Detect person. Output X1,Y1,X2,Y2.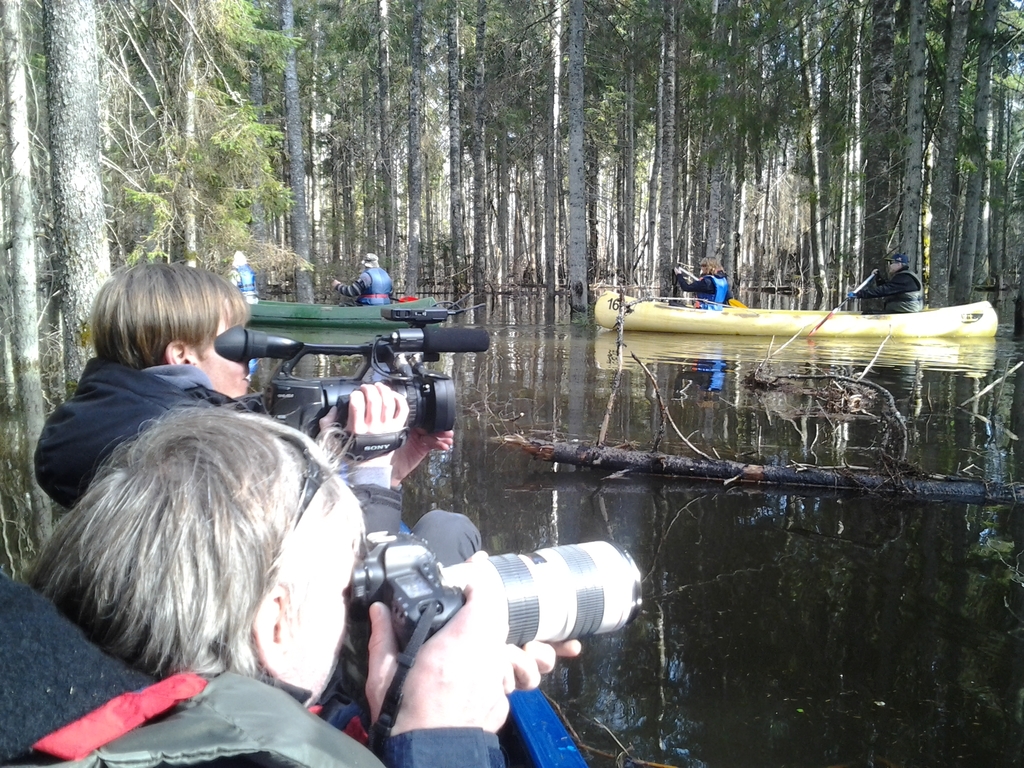
229,253,259,300.
